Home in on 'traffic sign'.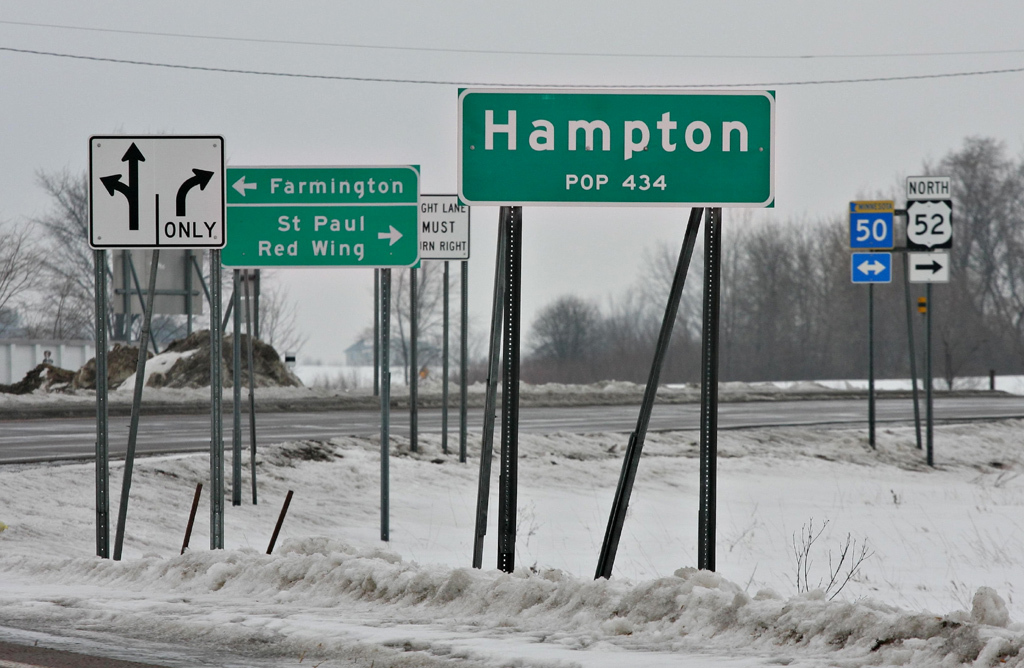
Homed in at left=852, top=254, right=895, bottom=286.
